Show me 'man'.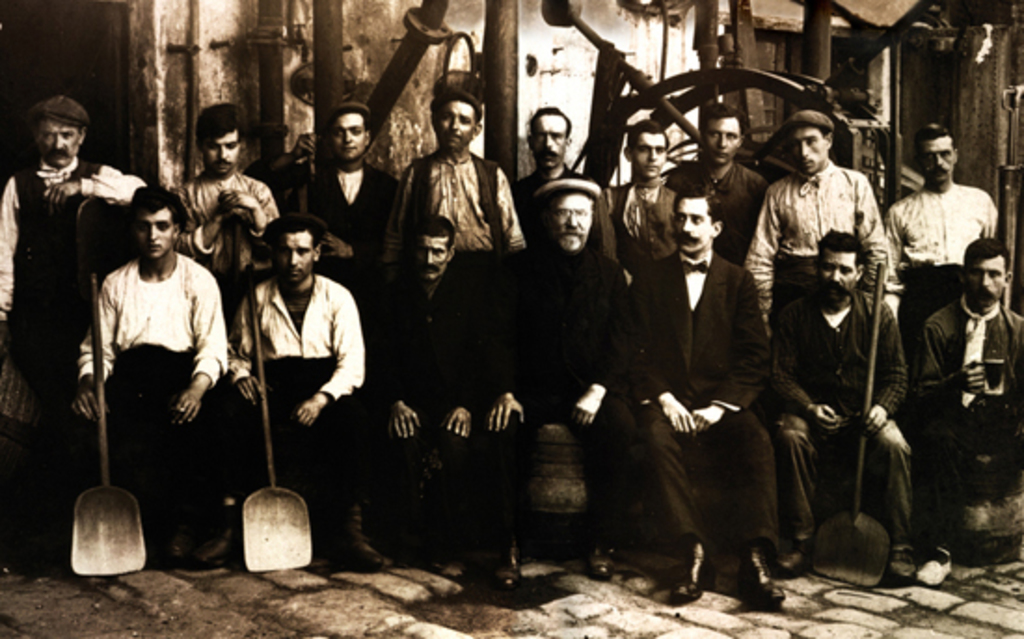
'man' is here: rect(607, 123, 681, 274).
